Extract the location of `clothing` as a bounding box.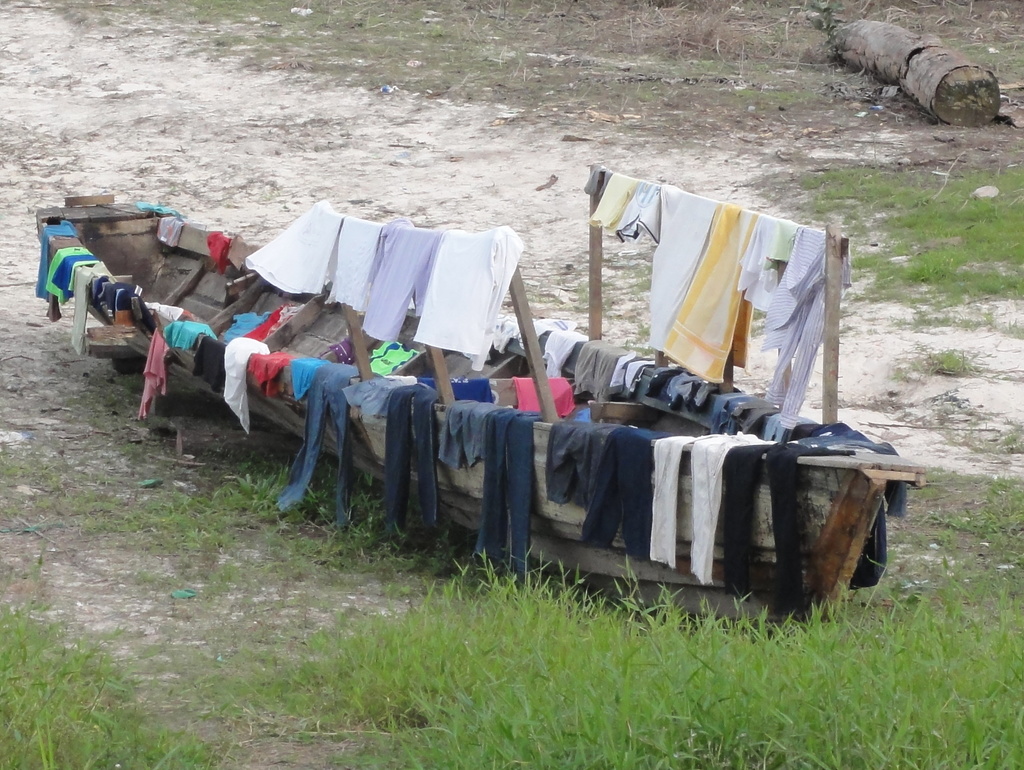
(388, 382, 449, 525).
